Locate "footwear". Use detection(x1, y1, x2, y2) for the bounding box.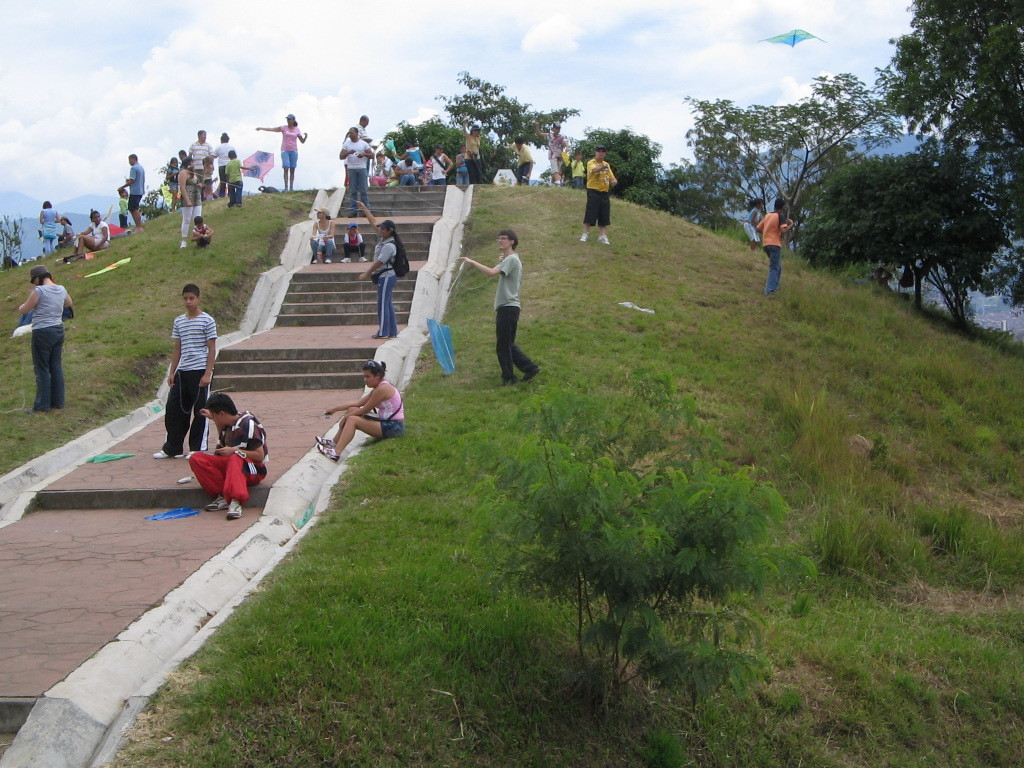
detection(595, 235, 611, 247).
